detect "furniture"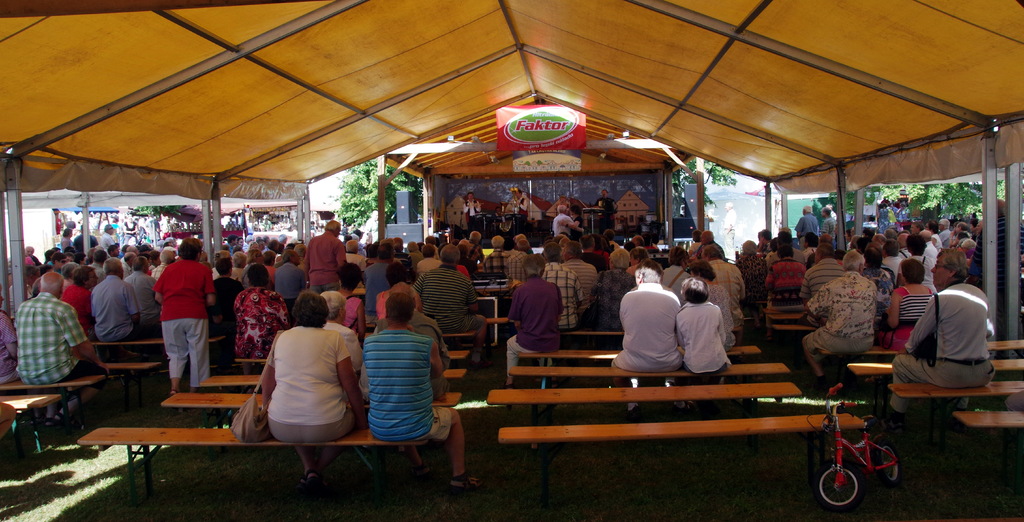
[640,217,663,245]
